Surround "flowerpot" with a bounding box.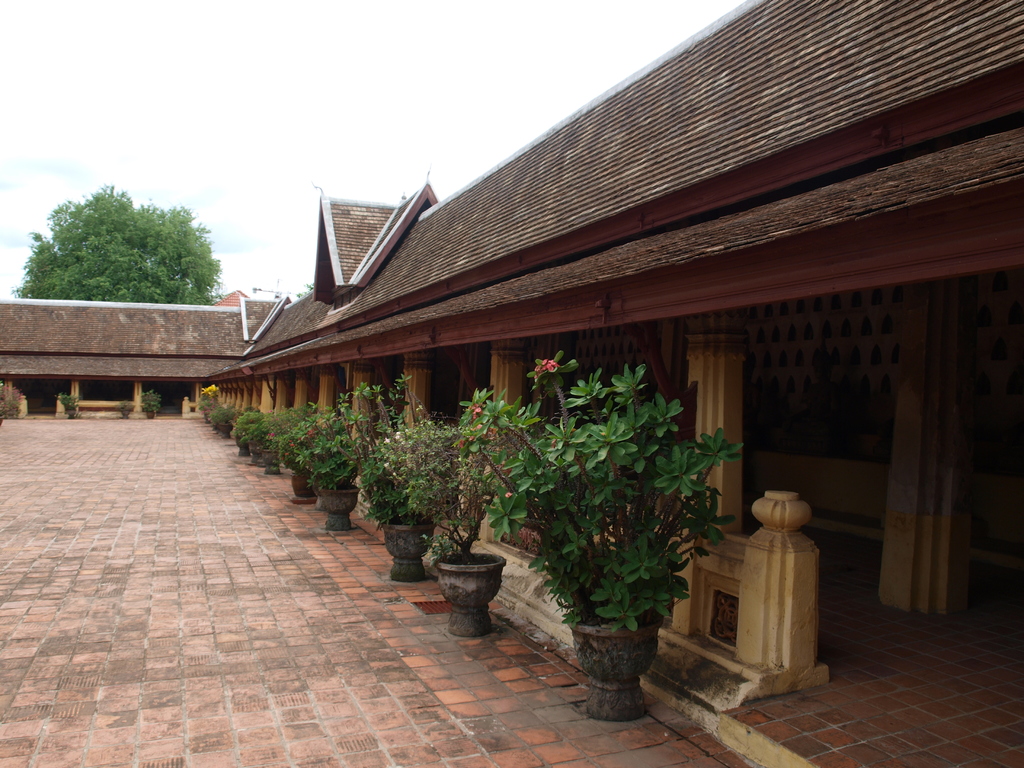
(x1=432, y1=547, x2=508, y2=637).
